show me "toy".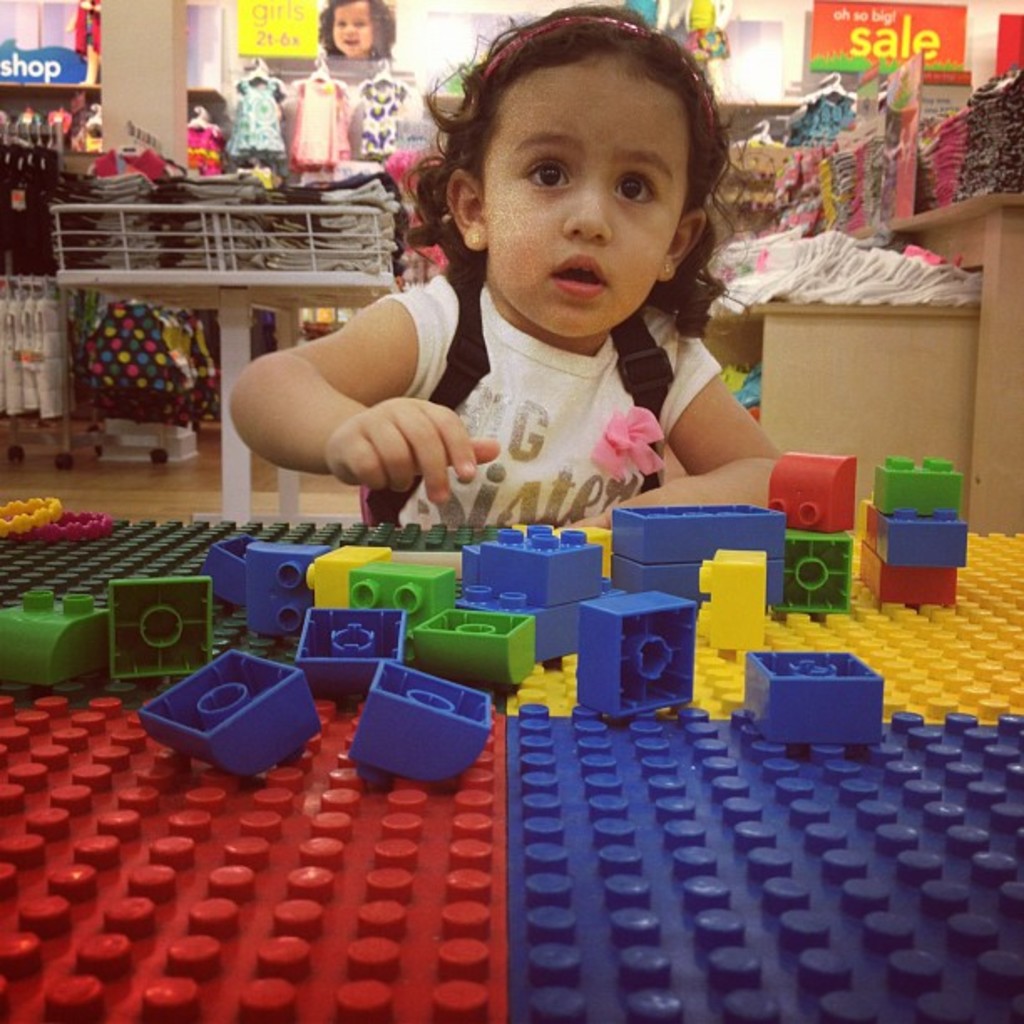
"toy" is here: (x1=858, y1=535, x2=960, y2=612).
